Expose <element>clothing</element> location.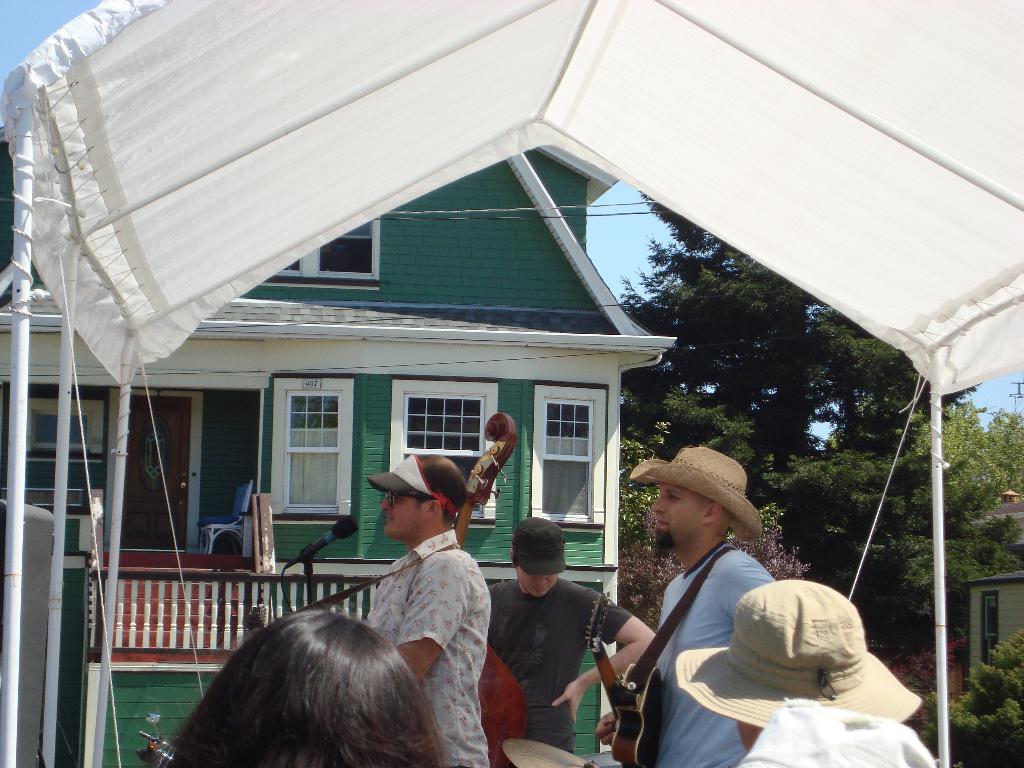
Exposed at (left=362, top=527, right=495, bottom=767).
